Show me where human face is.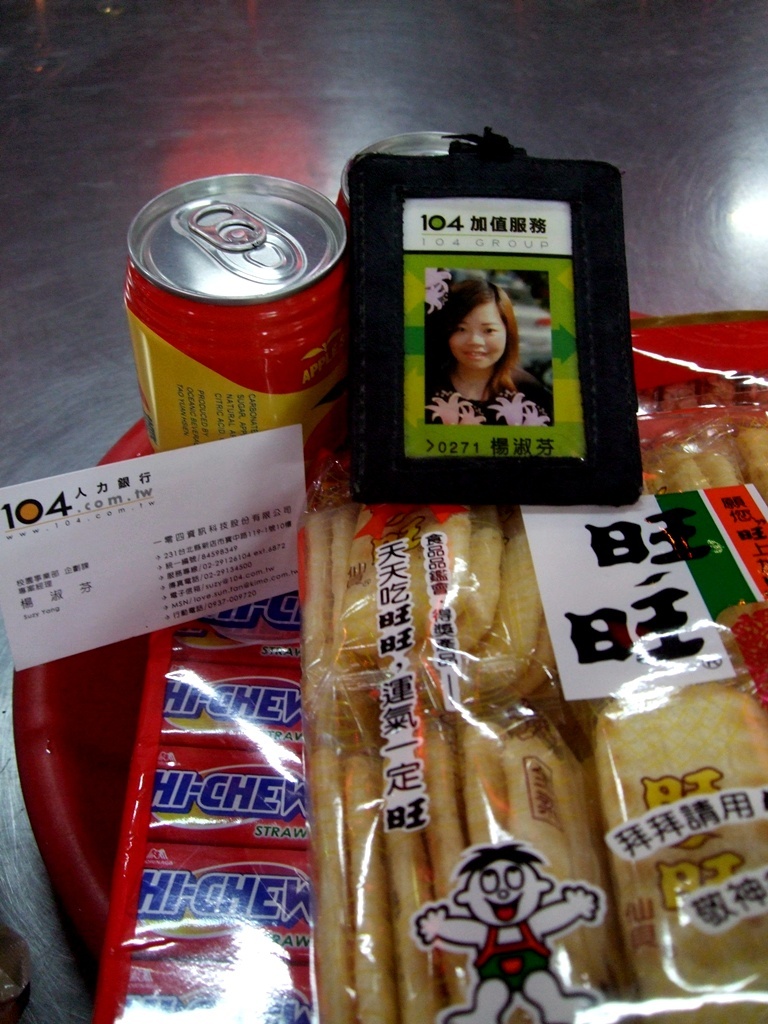
human face is at pyautogui.locateOnScreen(464, 863, 538, 925).
